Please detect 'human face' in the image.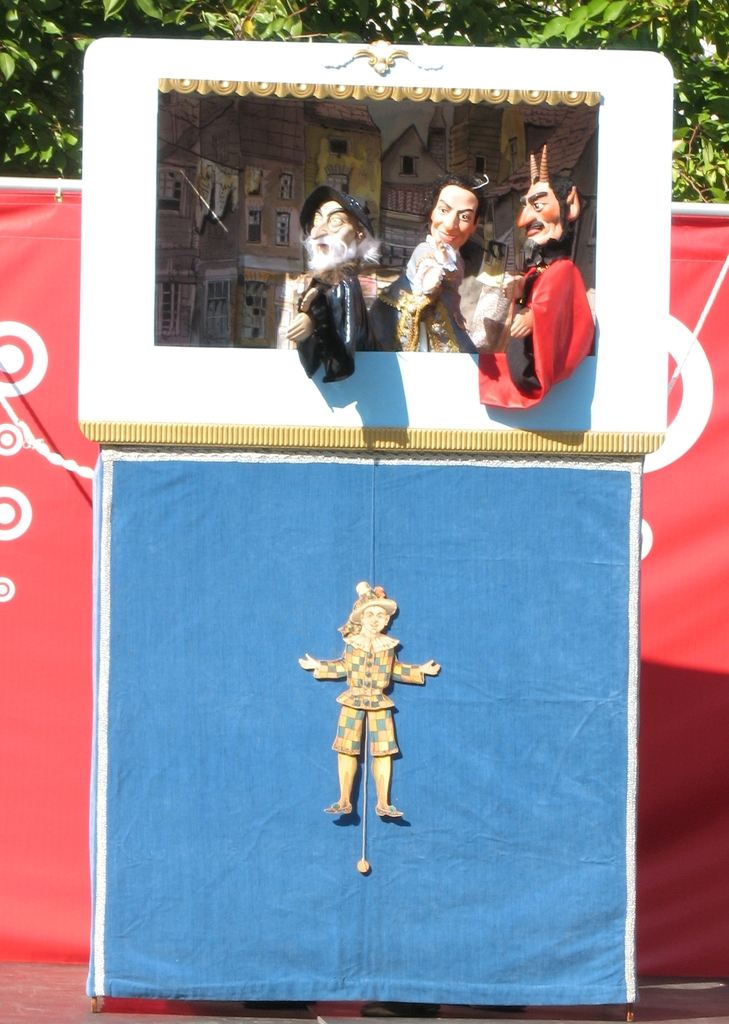
detection(430, 189, 481, 254).
